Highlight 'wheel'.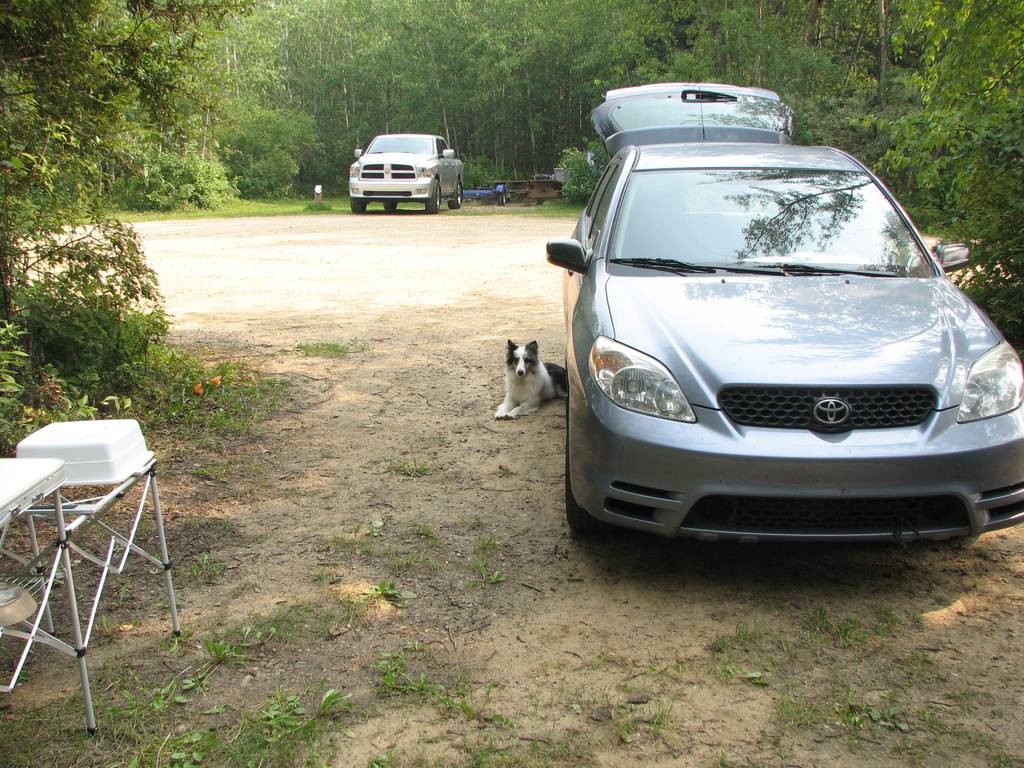
Highlighted region: crop(381, 200, 396, 210).
